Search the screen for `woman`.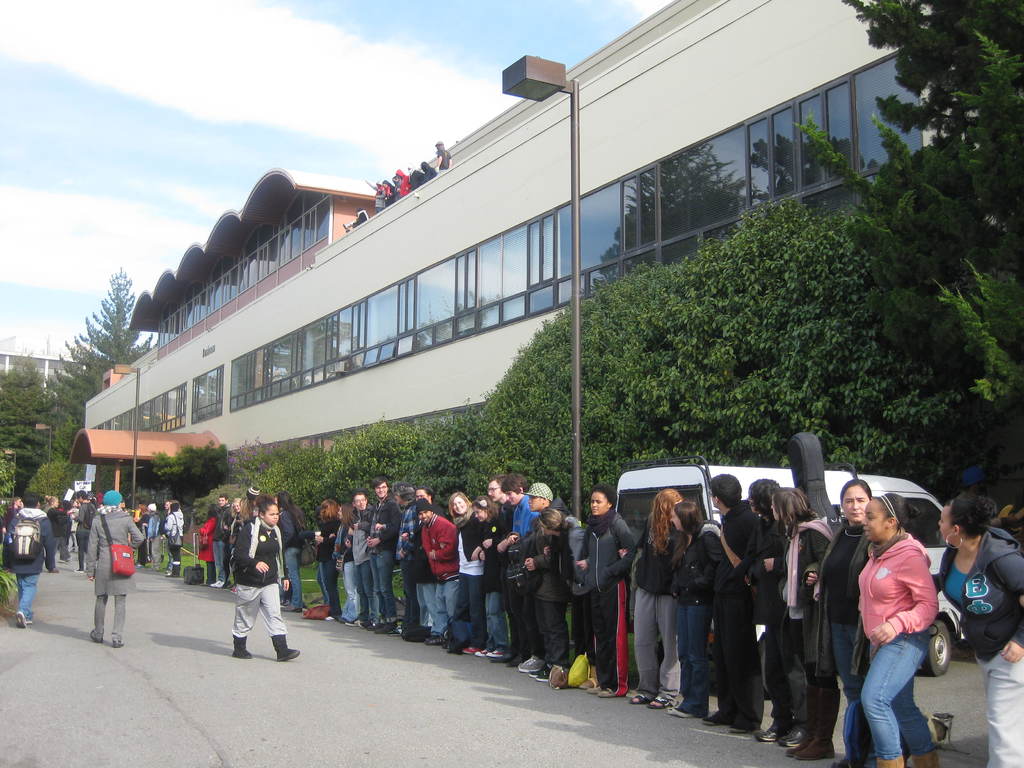
Found at 631/488/688/708.
